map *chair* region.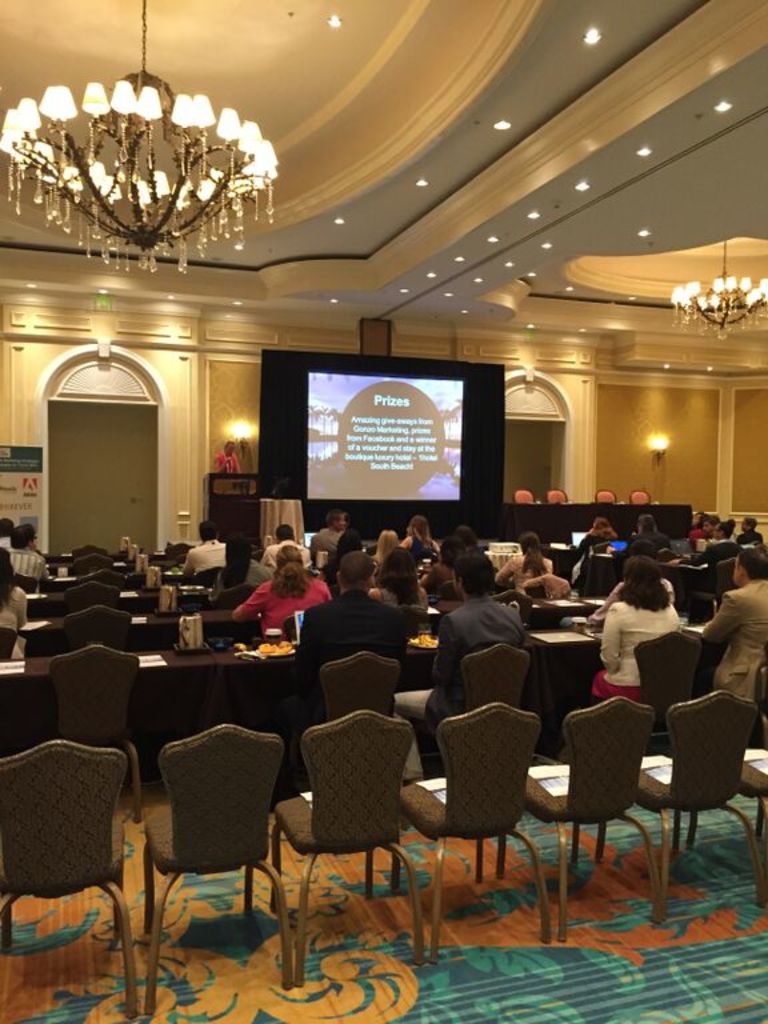
Mapped to bbox=(395, 699, 548, 972).
